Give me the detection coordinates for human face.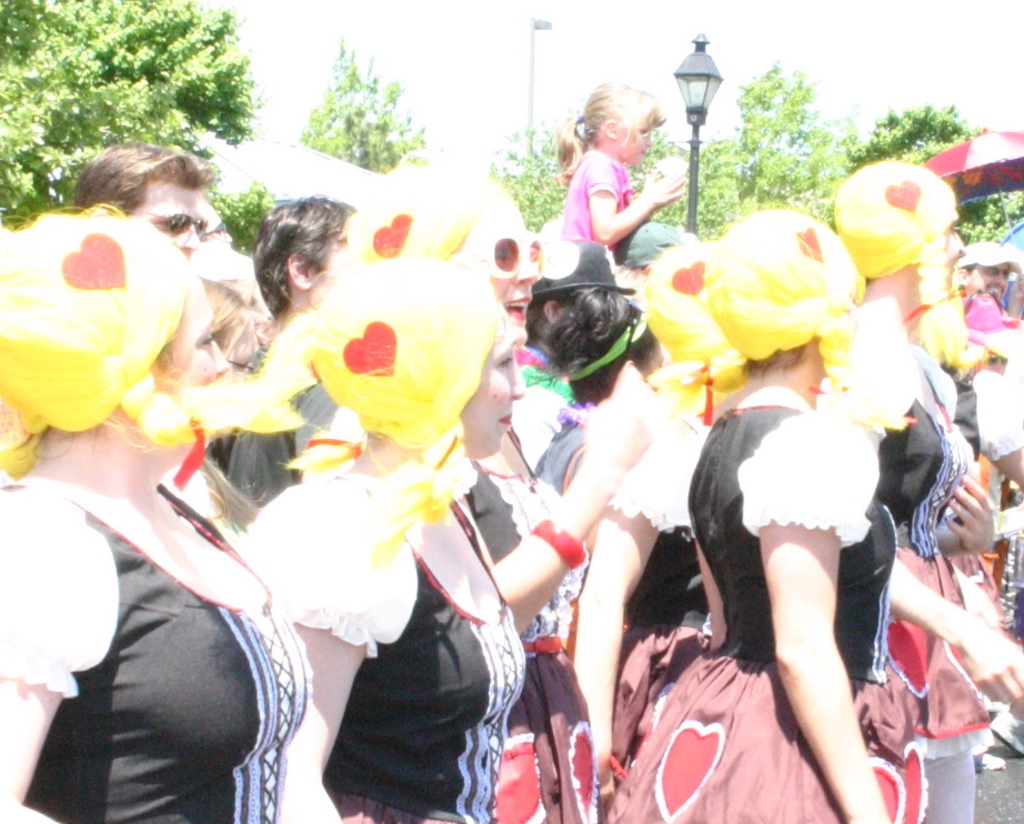
[938, 214, 962, 281].
